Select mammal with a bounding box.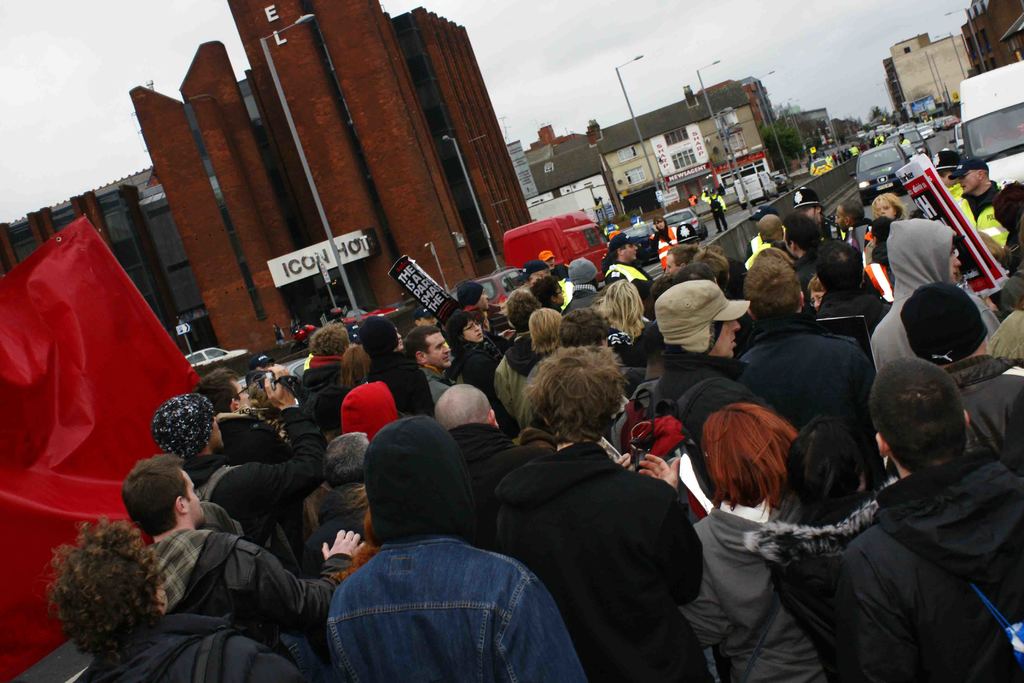
left=463, top=349, right=713, bottom=669.
